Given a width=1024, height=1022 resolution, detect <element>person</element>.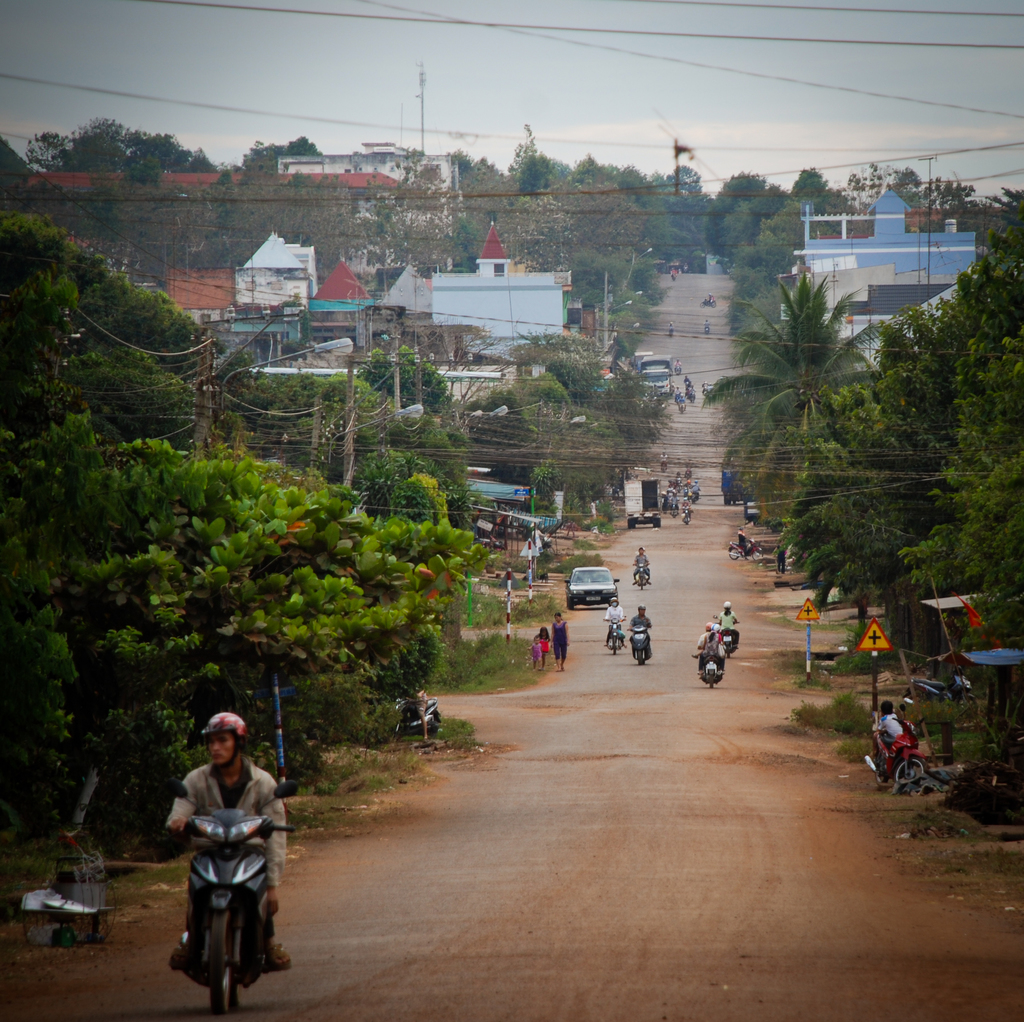
Rect(546, 610, 571, 667).
